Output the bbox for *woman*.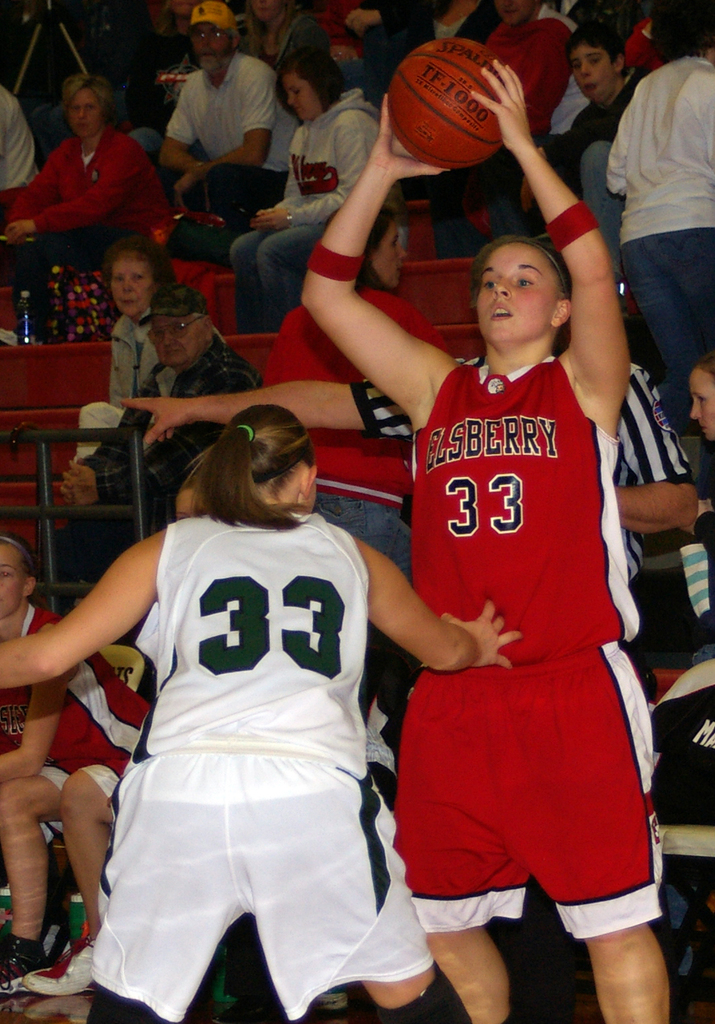
x1=76, y1=250, x2=178, y2=462.
